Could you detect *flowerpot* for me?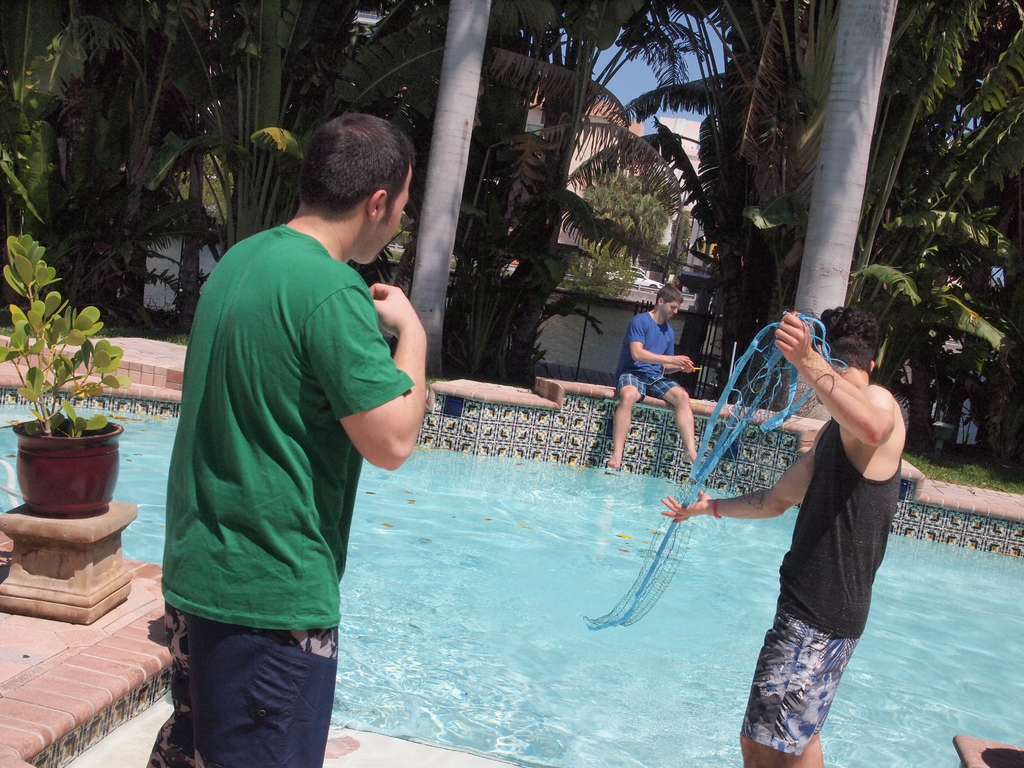
Detection result: bbox=[17, 399, 112, 523].
